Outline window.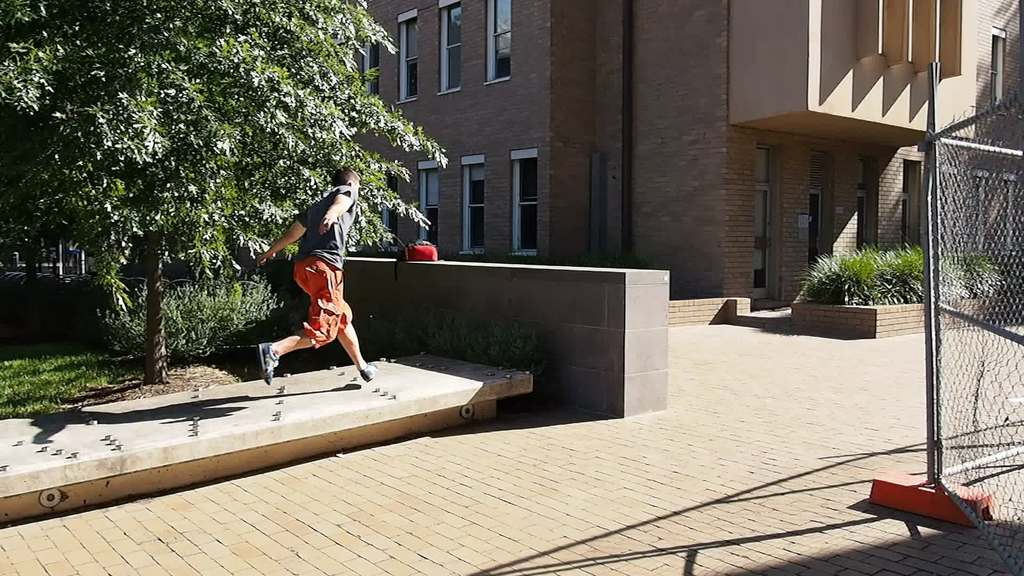
Outline: l=415, t=152, r=445, b=243.
